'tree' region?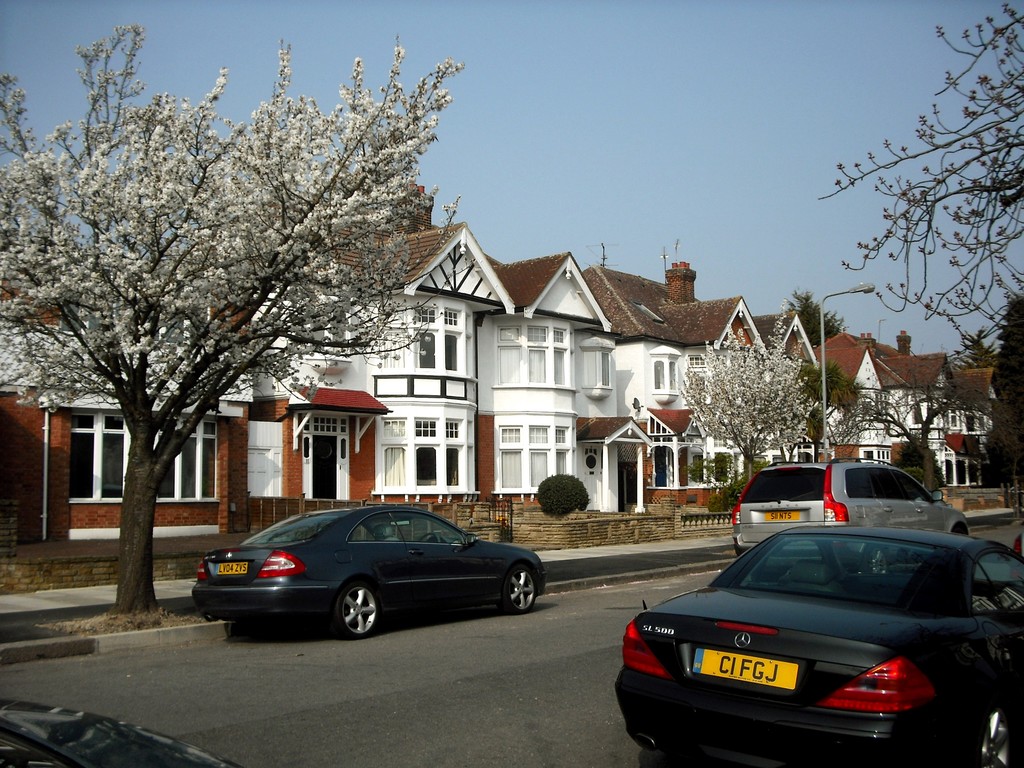
<bbox>895, 435, 949, 486</bbox>
